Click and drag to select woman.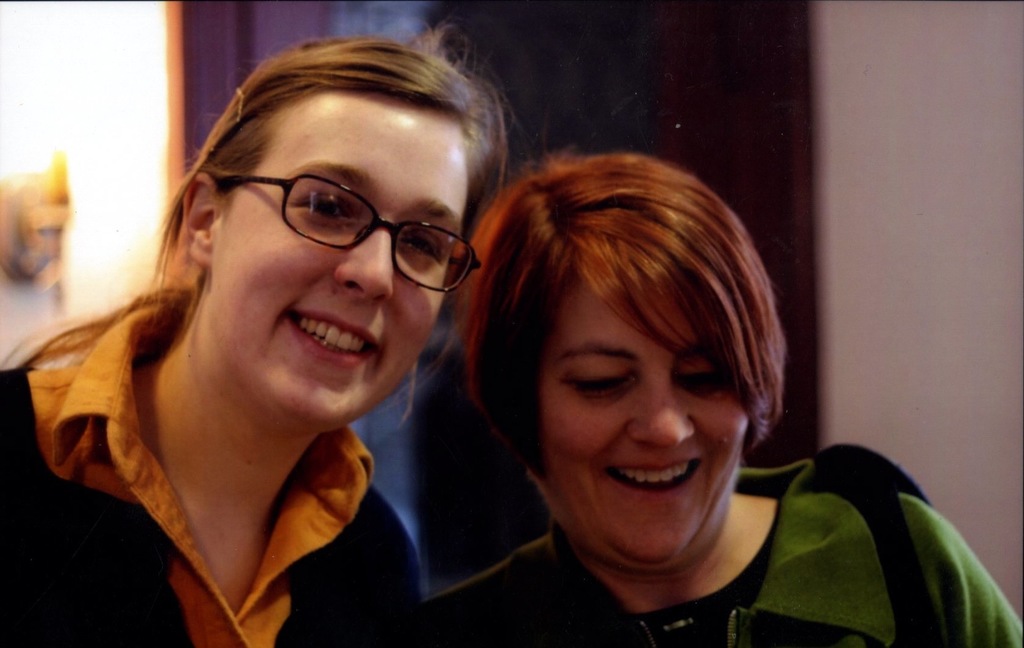
Selection: [0,38,498,647].
